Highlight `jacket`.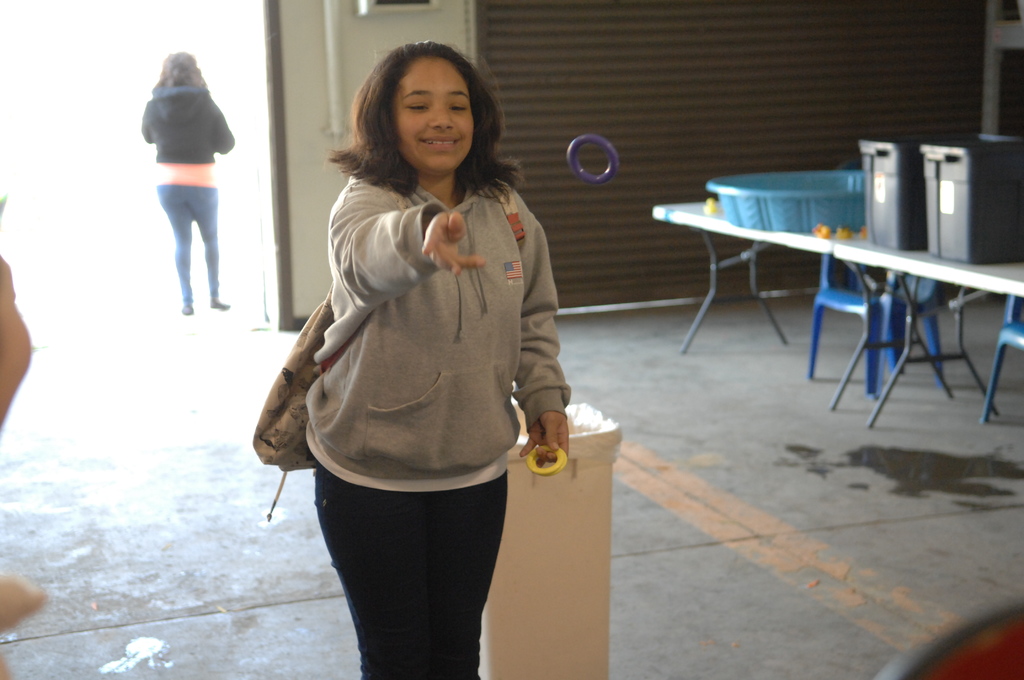
Highlighted region: x1=244 y1=213 x2=569 y2=537.
